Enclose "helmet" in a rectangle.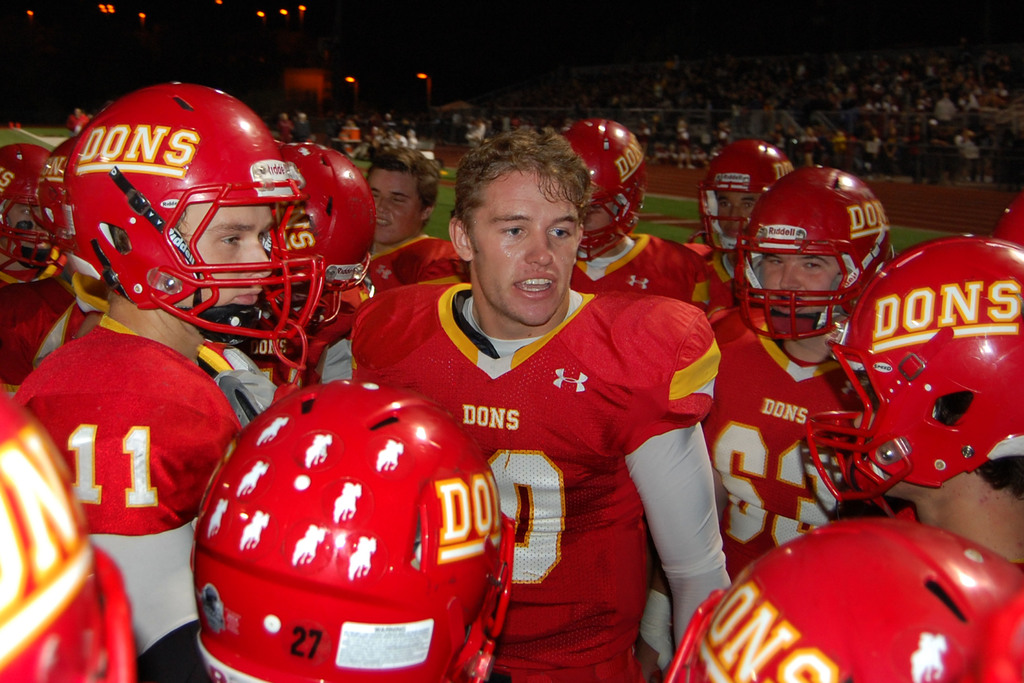
region(559, 115, 638, 264).
